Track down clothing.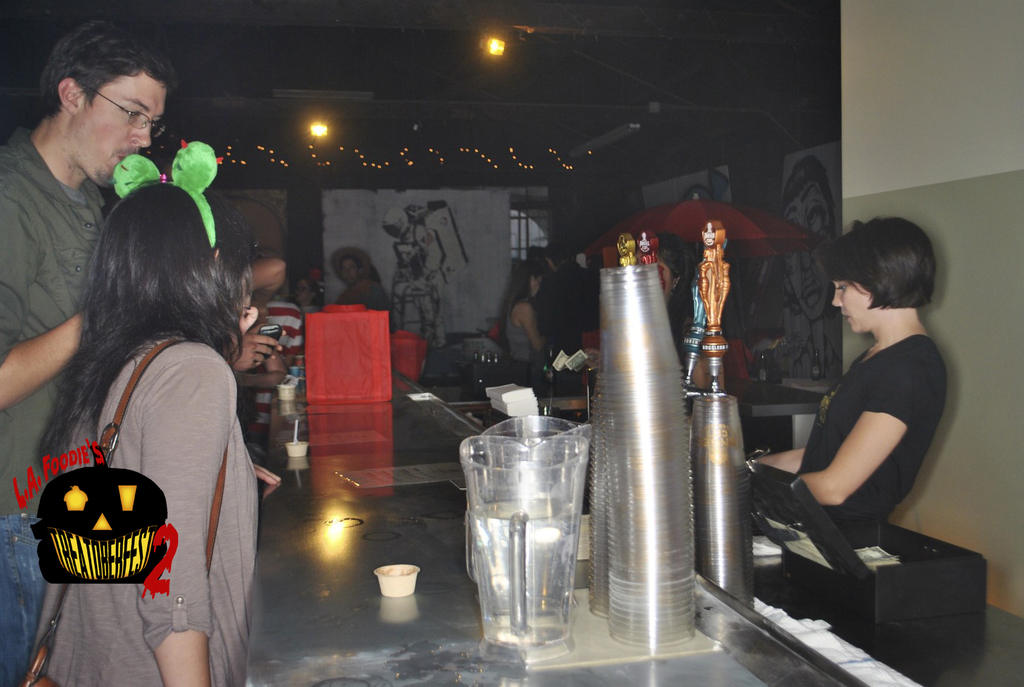
Tracked to (x1=507, y1=298, x2=533, y2=382).
